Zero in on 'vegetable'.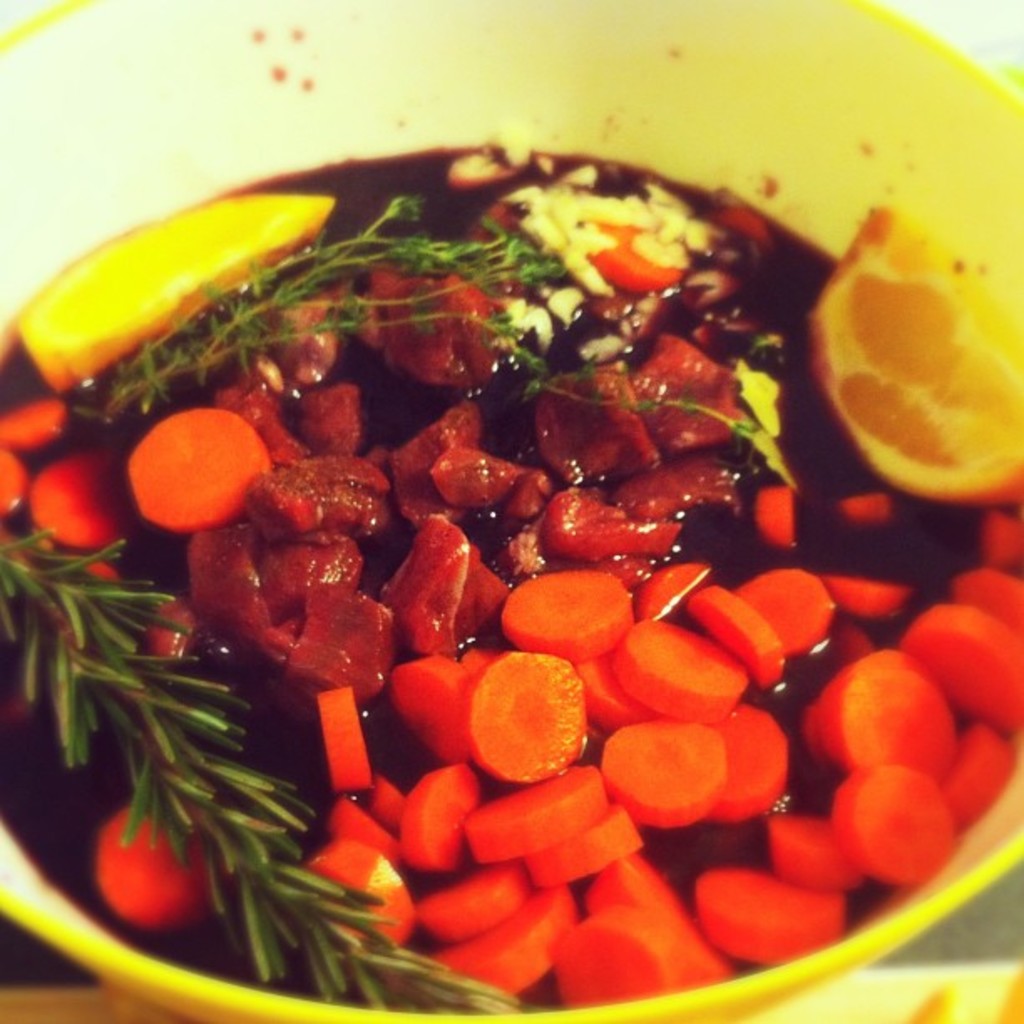
Zeroed in: x1=835, y1=574, x2=905, y2=631.
